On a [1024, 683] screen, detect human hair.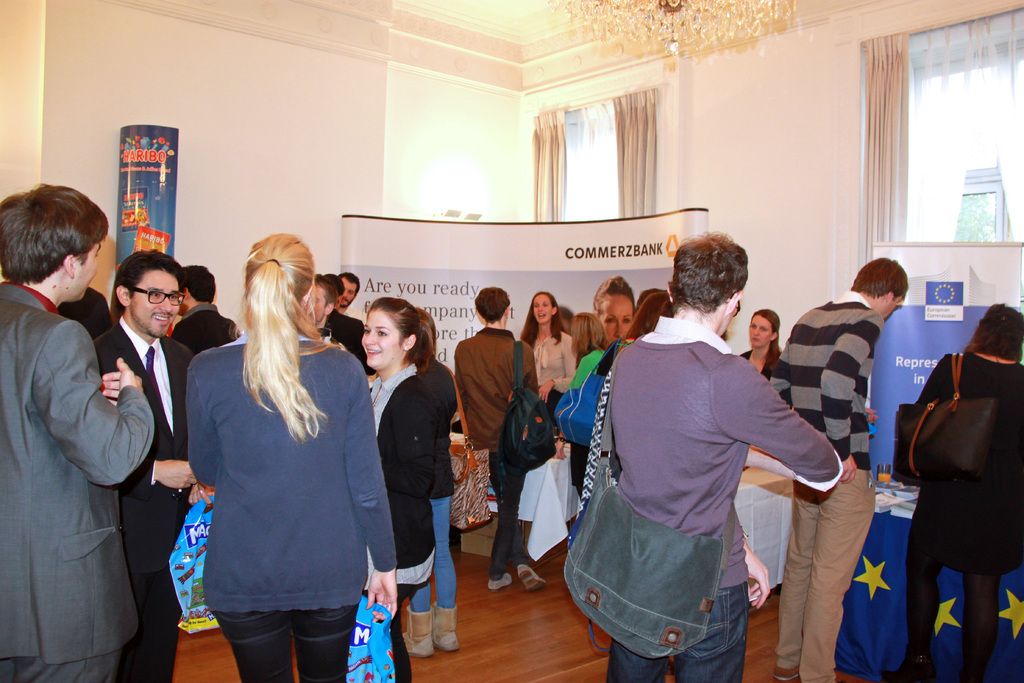
bbox(518, 292, 566, 349).
